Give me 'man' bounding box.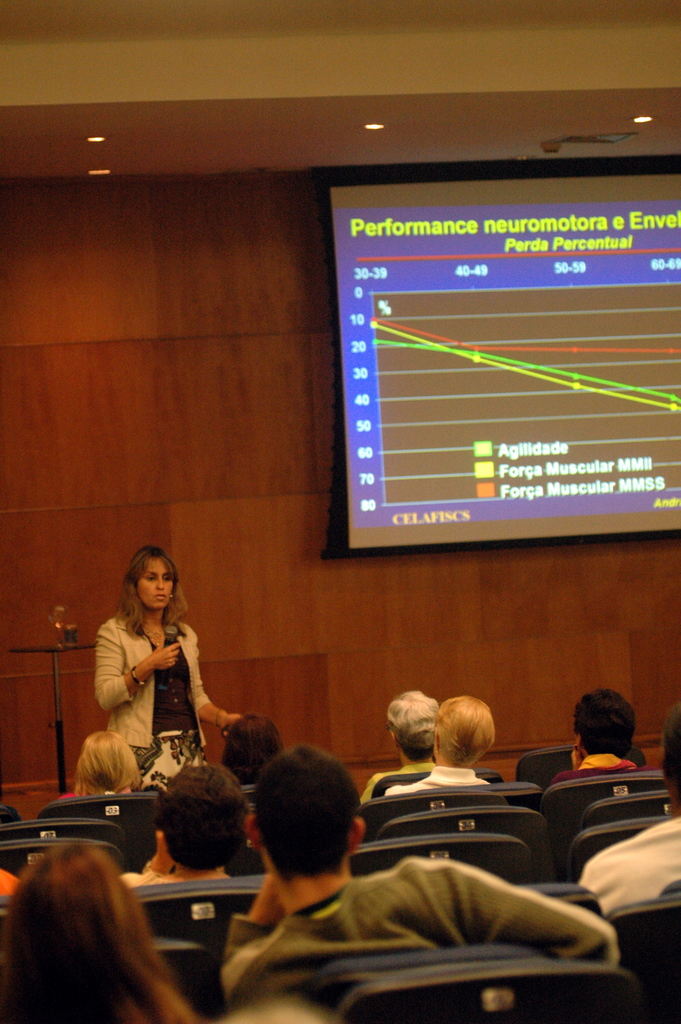
x1=218 y1=739 x2=619 y2=1000.
